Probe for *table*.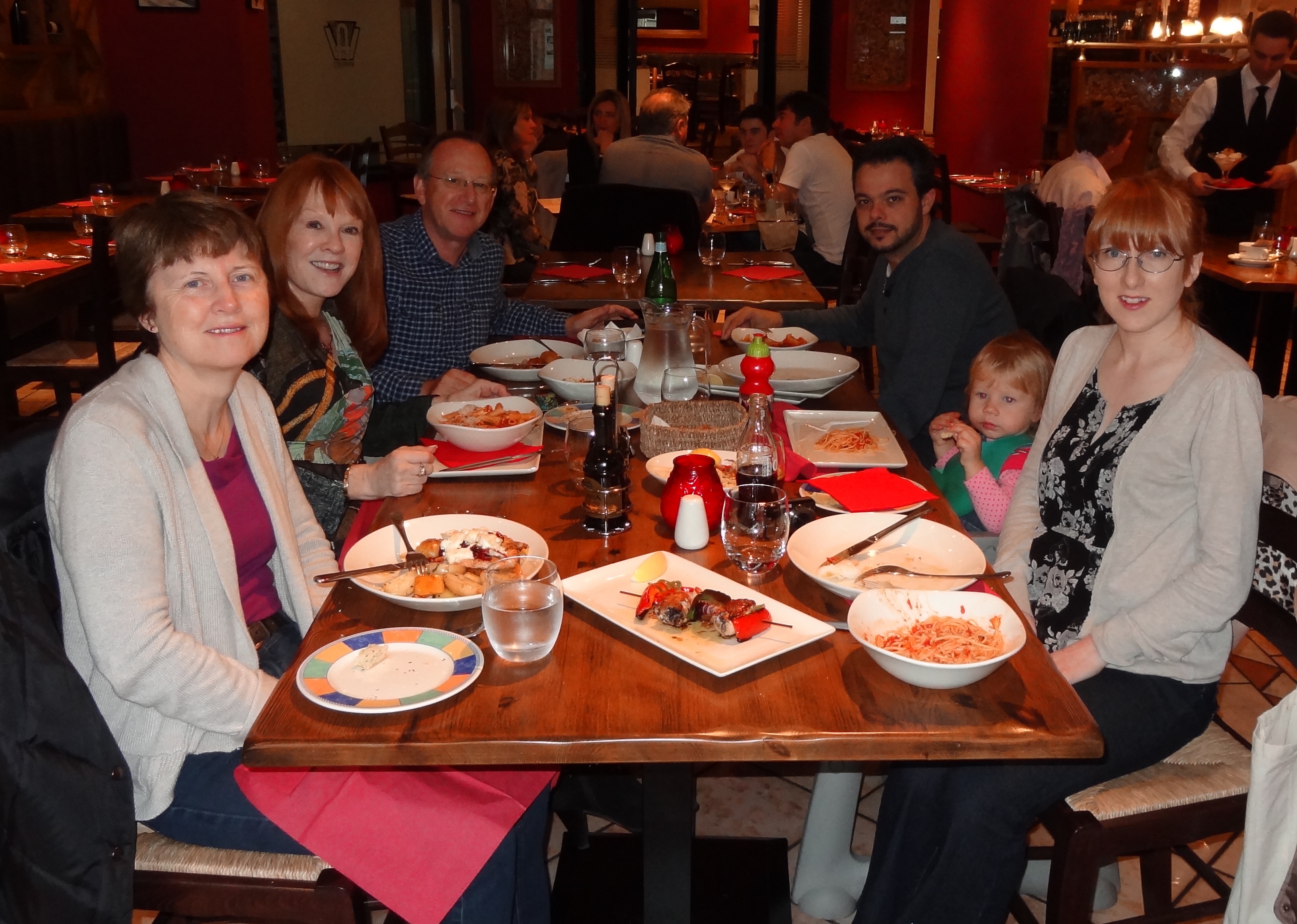
Probe result: box=[381, 64, 419, 108].
